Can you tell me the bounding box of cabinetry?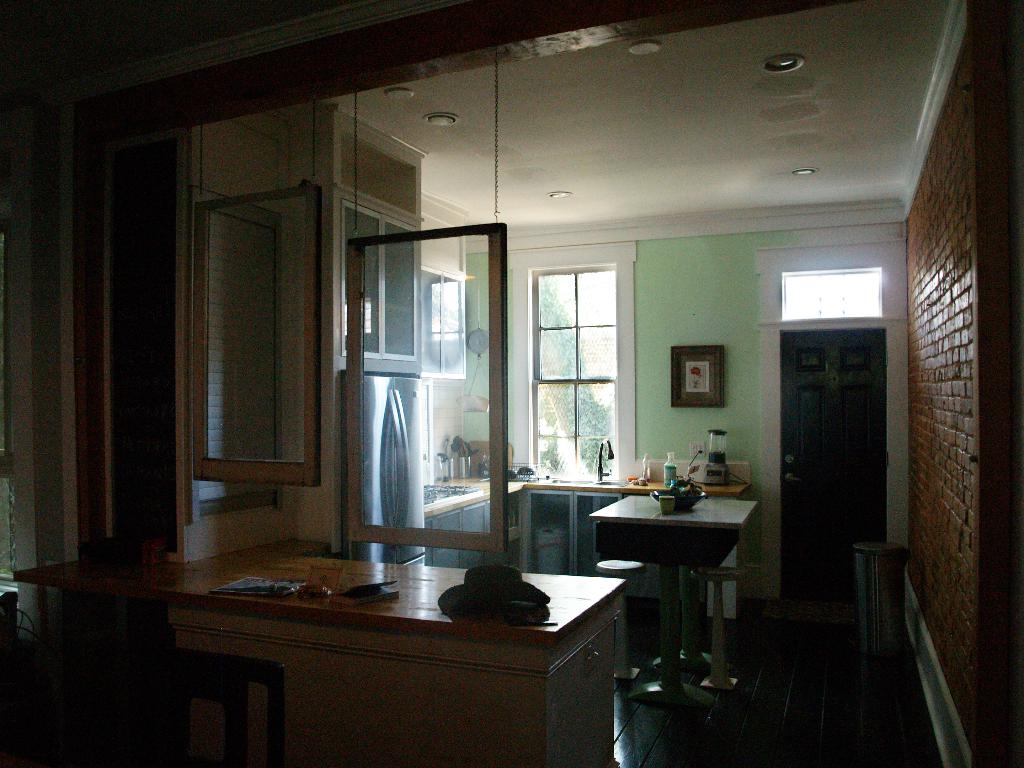
168/560/643/758.
